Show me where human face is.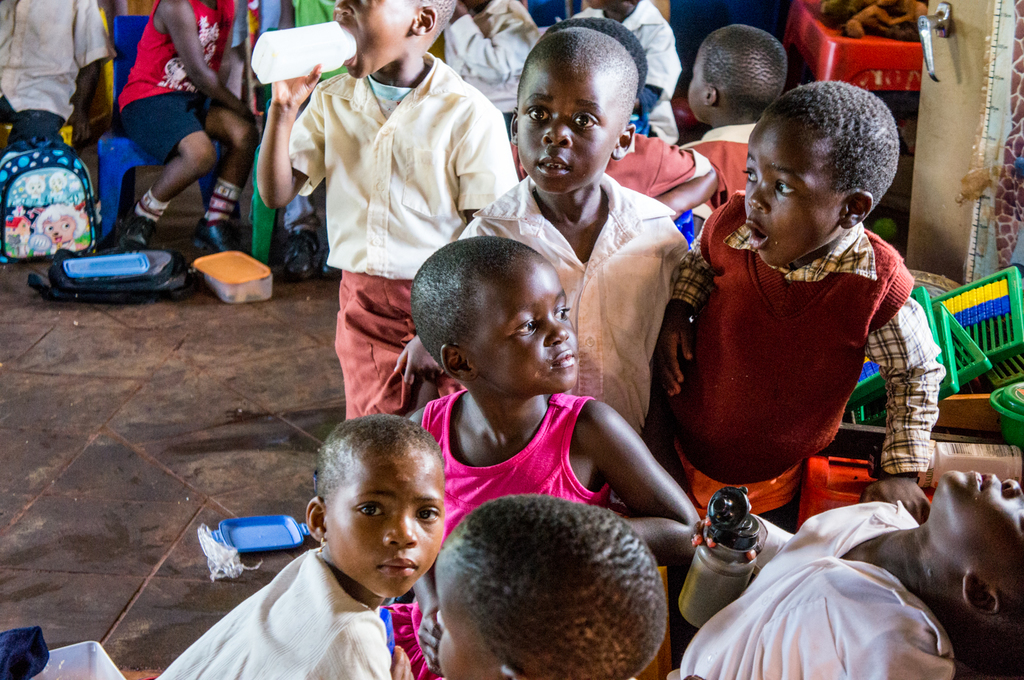
human face is at 516,69,616,191.
